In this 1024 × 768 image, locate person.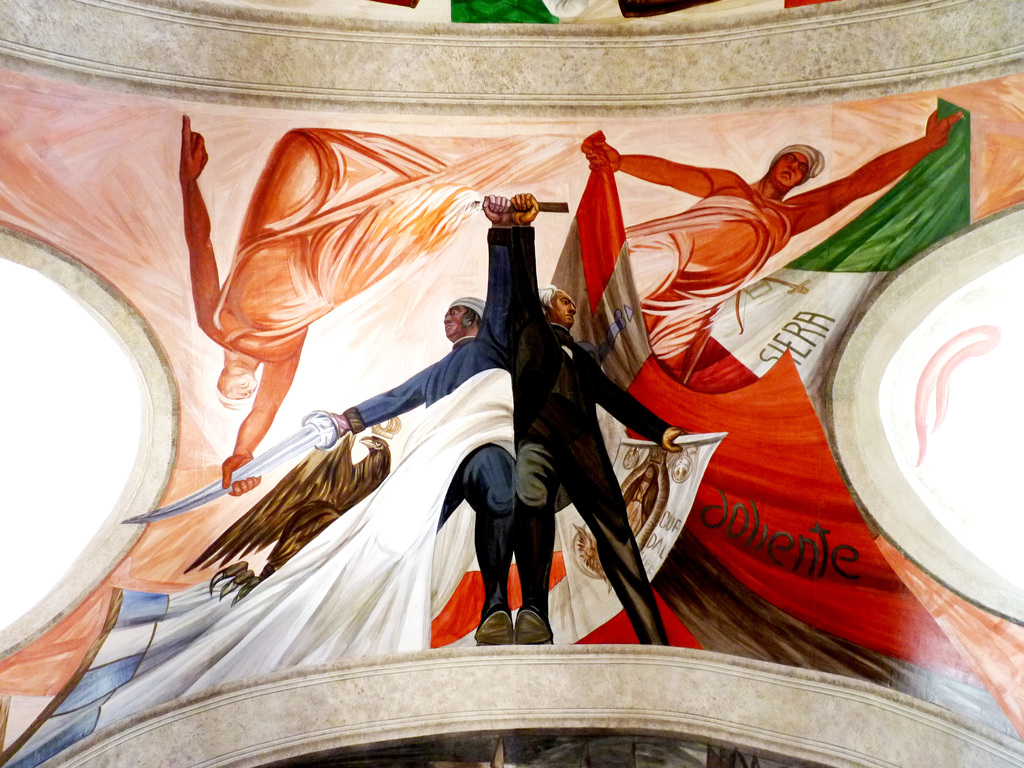
Bounding box: locate(517, 193, 691, 650).
